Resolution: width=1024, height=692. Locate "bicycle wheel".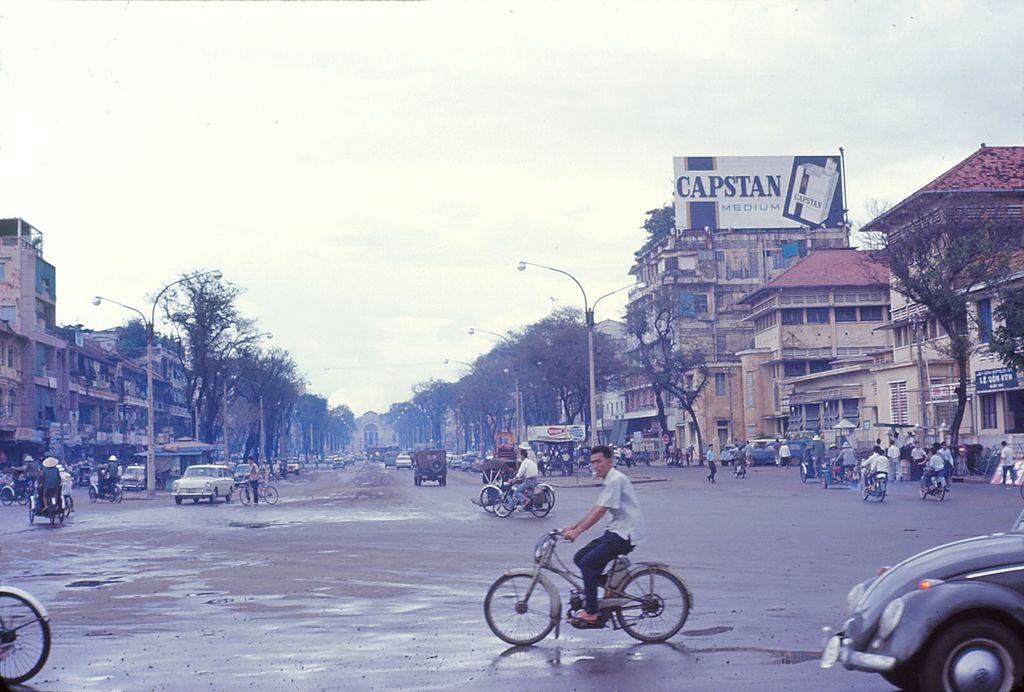
pyautogui.locateOnScreen(479, 485, 504, 516).
